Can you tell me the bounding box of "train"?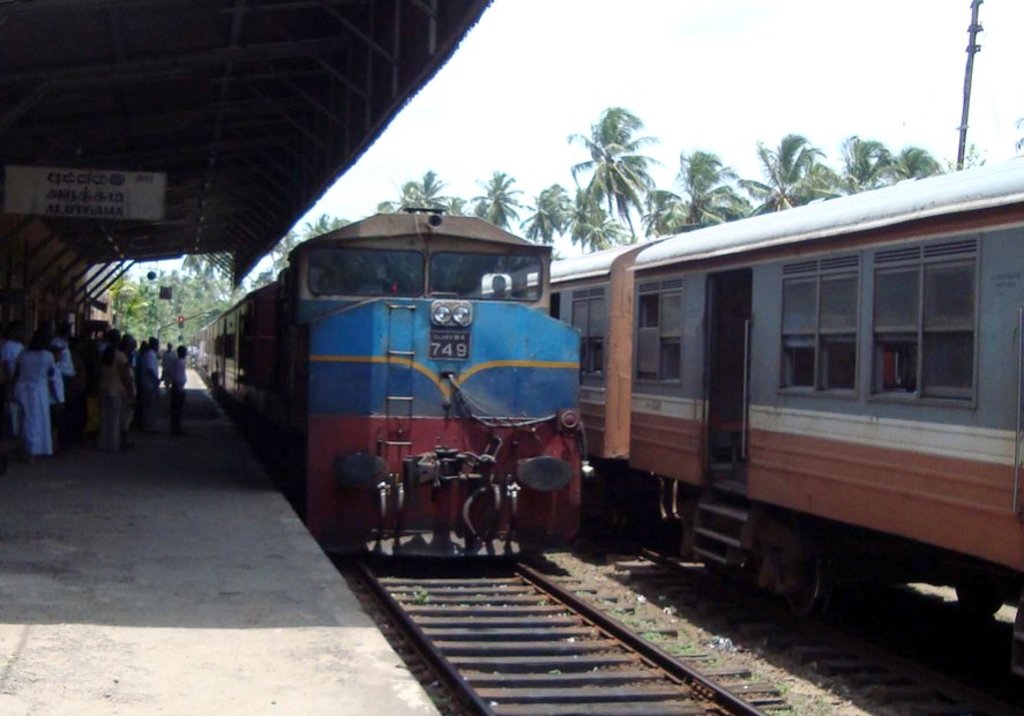
bbox(193, 206, 581, 554).
